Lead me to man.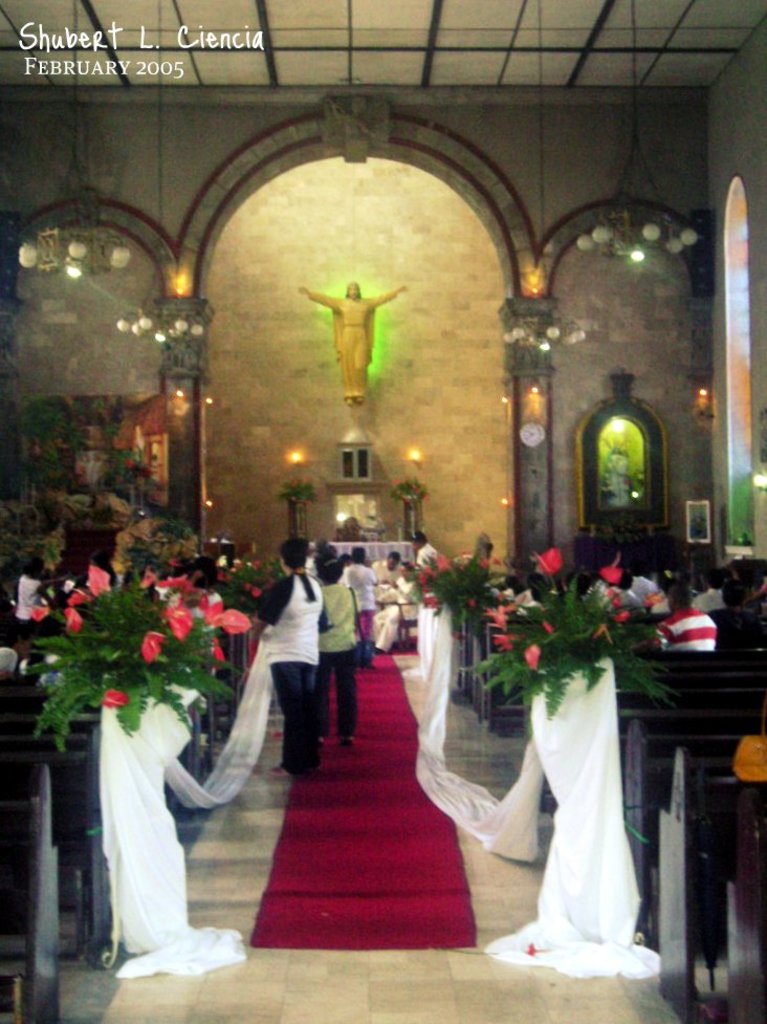
Lead to 341,545,379,659.
